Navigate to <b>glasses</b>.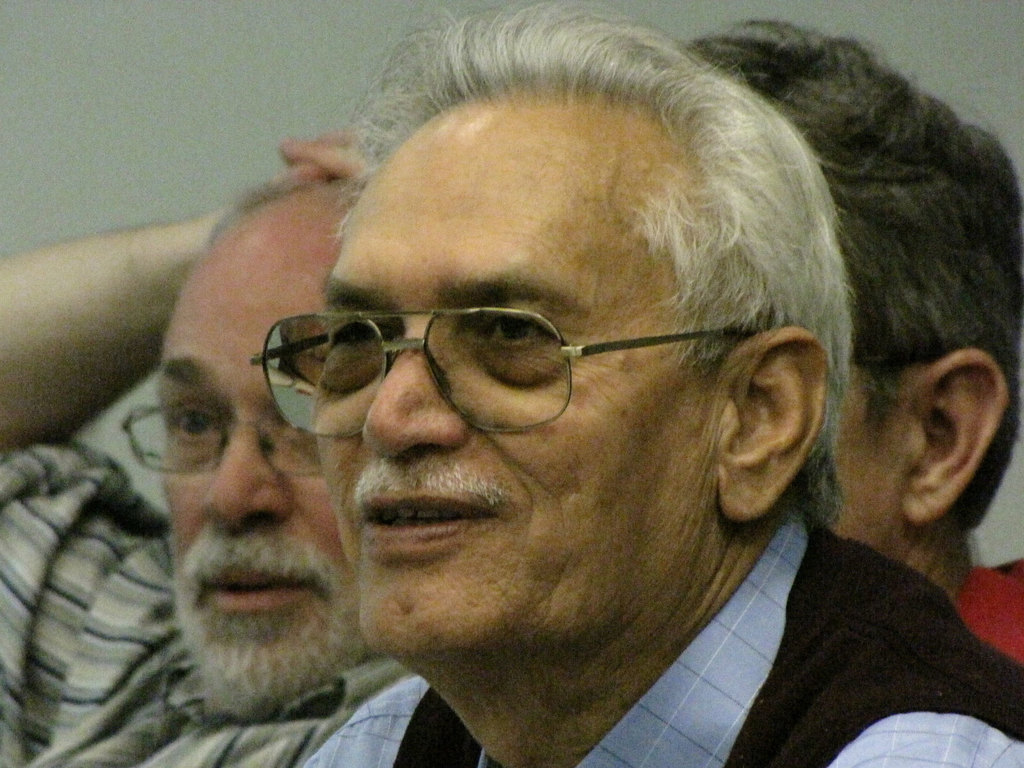
Navigation target: 248,305,760,440.
